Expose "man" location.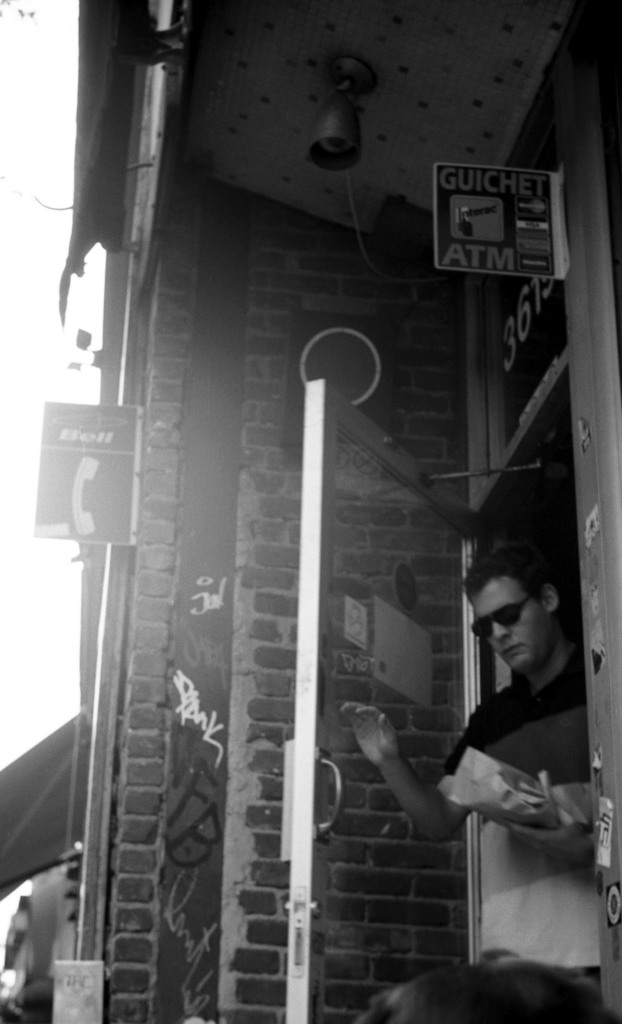
Exposed at [368,565,596,963].
